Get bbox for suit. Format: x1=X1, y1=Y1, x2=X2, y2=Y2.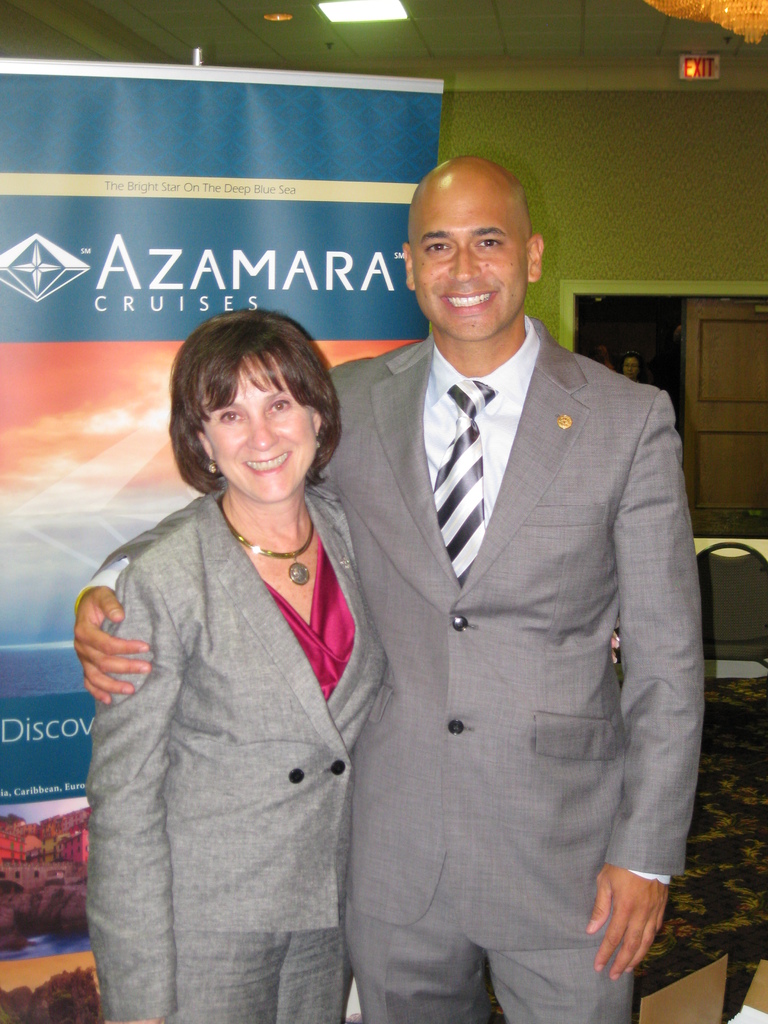
x1=323, y1=173, x2=706, y2=1023.
